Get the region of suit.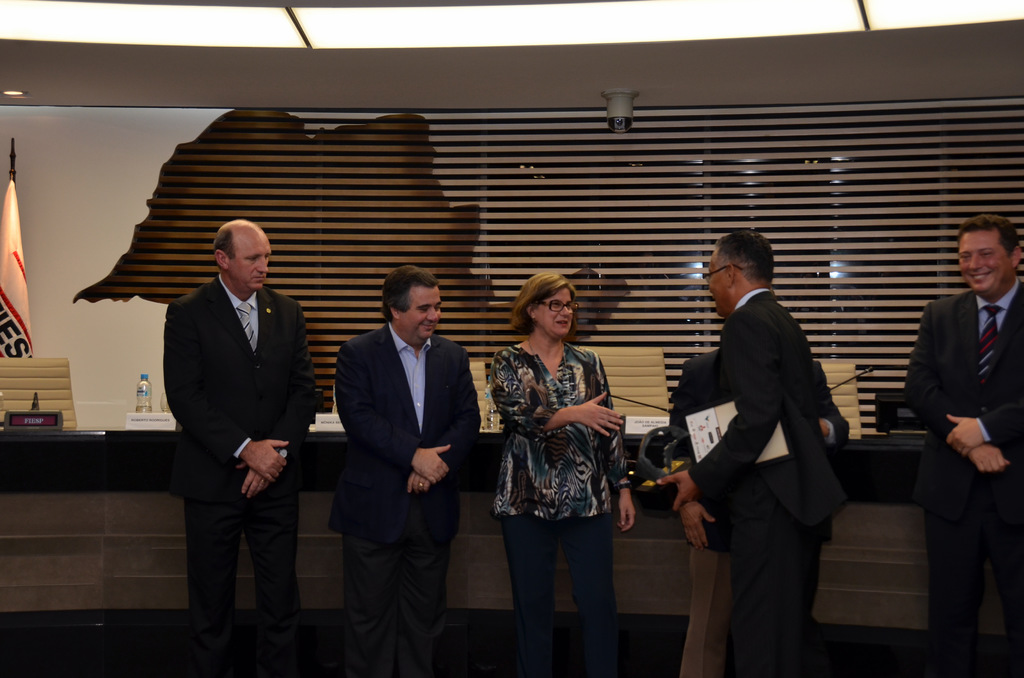
x1=158, y1=272, x2=314, y2=677.
